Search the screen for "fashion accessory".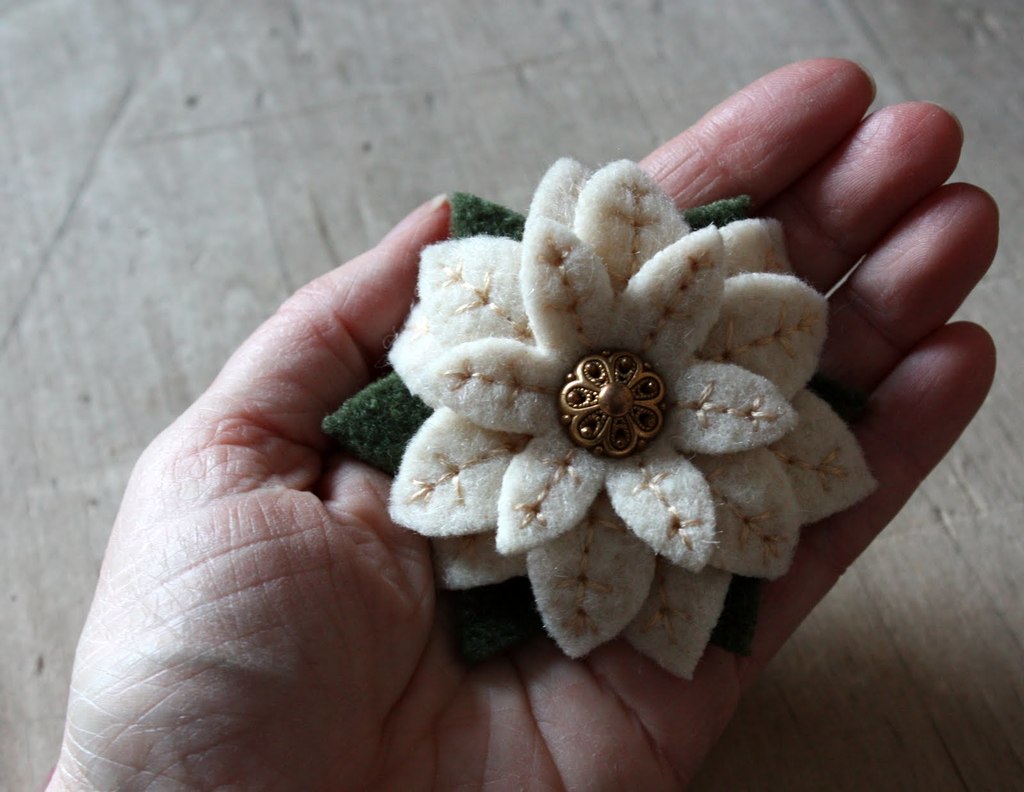
Found at pyautogui.locateOnScreen(322, 155, 884, 682).
